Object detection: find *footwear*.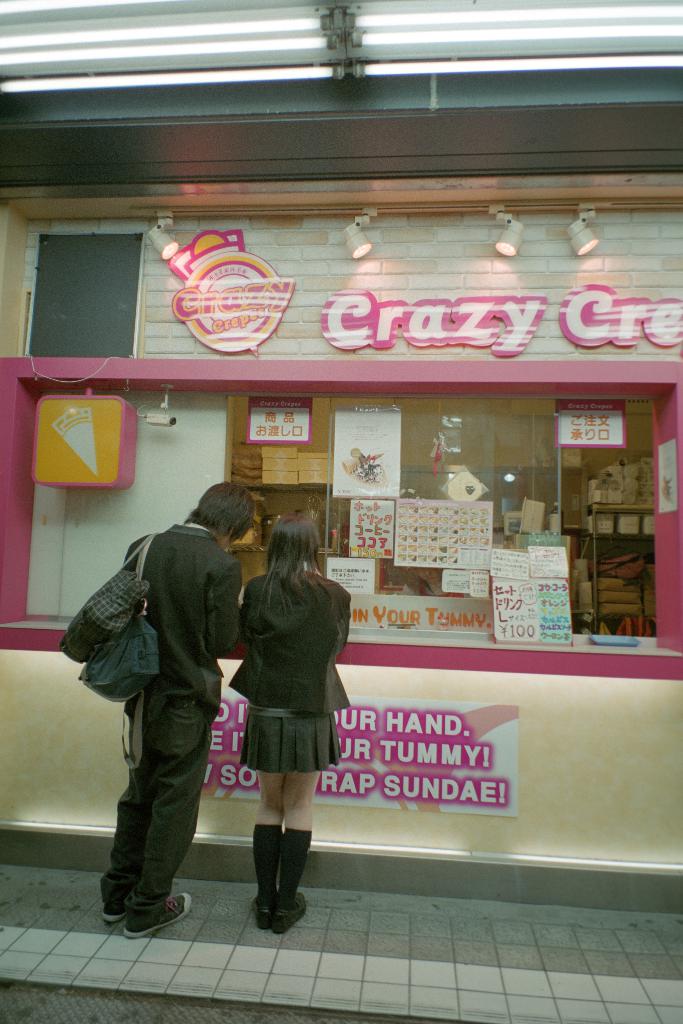
<box>100,897,121,923</box>.
